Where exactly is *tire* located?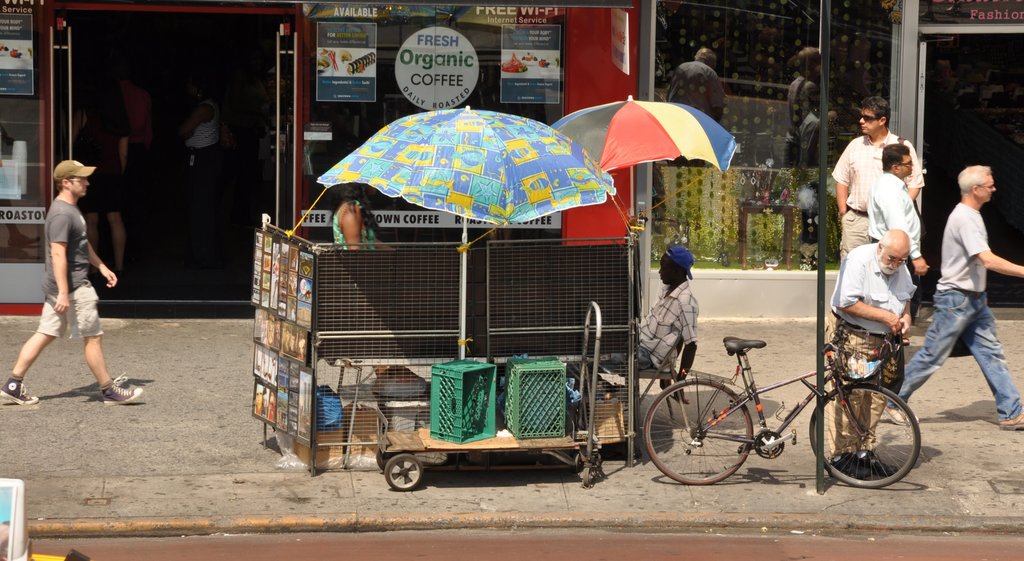
Its bounding box is x1=378 y1=452 x2=387 y2=469.
